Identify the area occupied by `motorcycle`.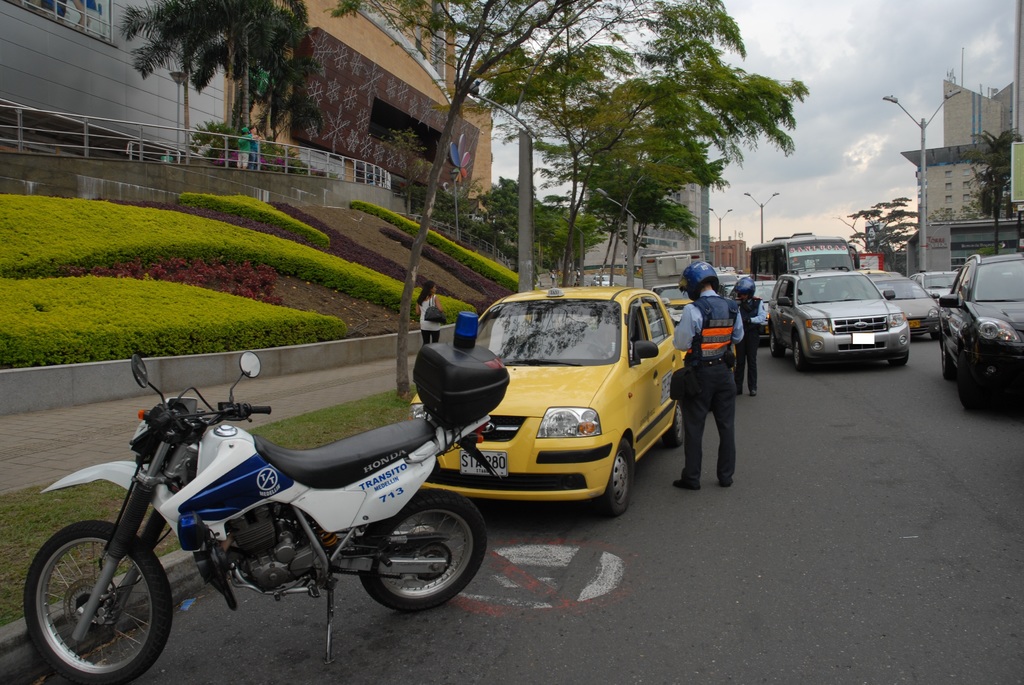
Area: 34, 350, 494, 668.
